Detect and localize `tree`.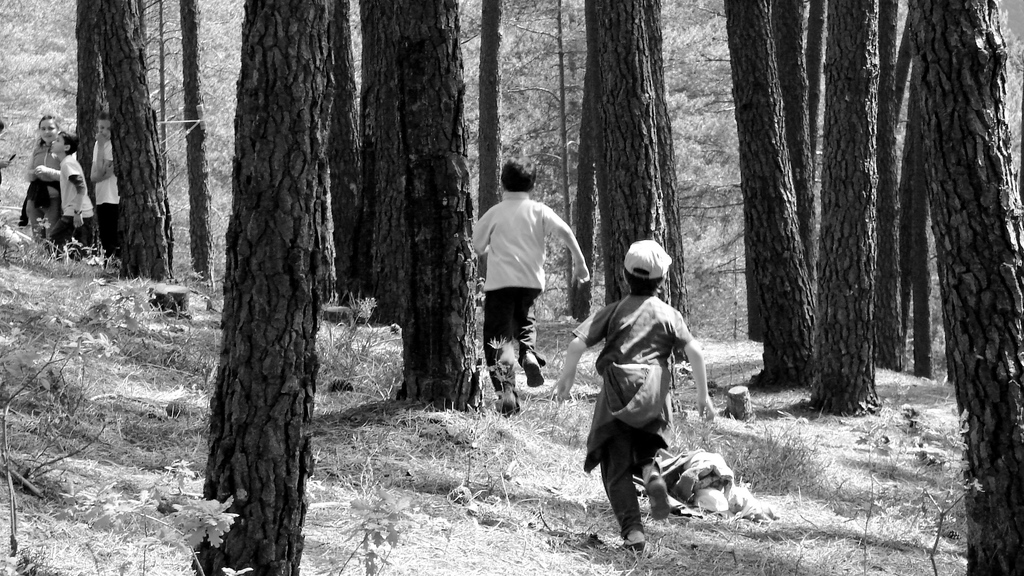
Localized at [84, 0, 173, 285].
